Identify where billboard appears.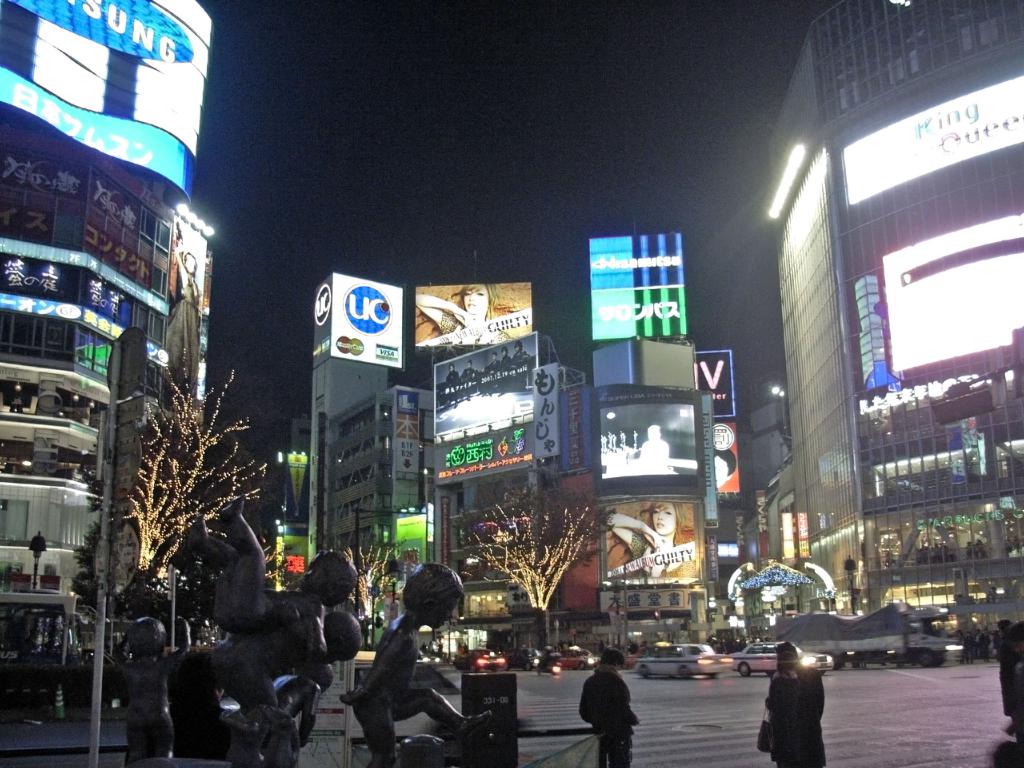
Appears at [0,63,190,195].
